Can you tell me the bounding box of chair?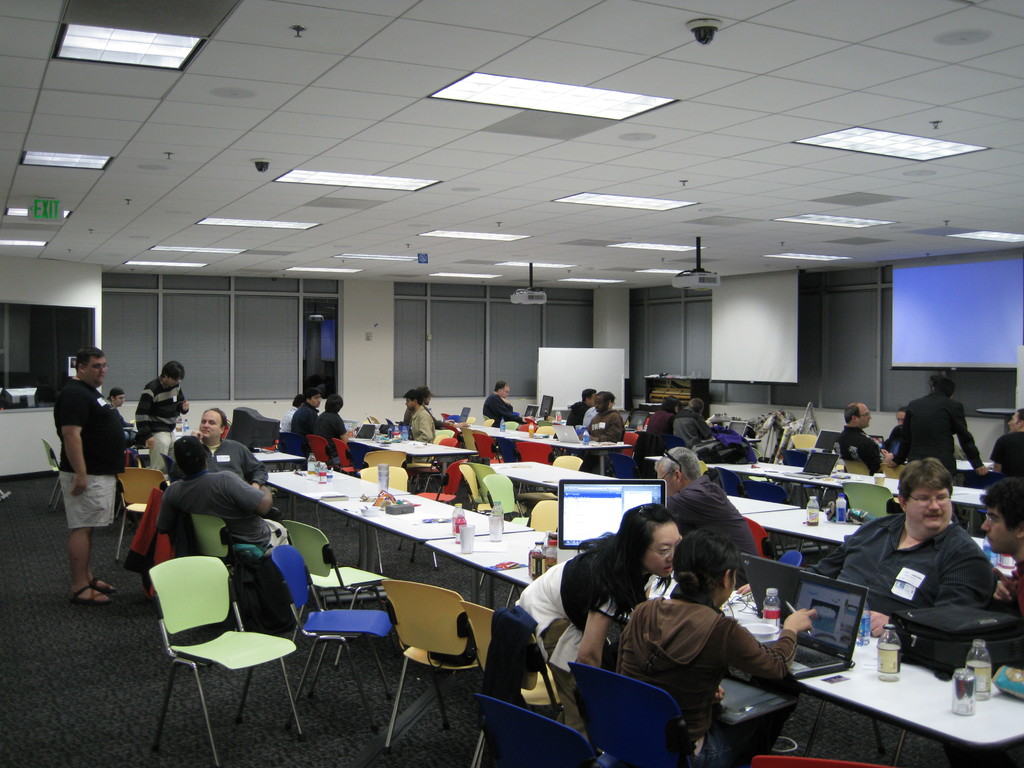
[x1=536, y1=428, x2=552, y2=435].
